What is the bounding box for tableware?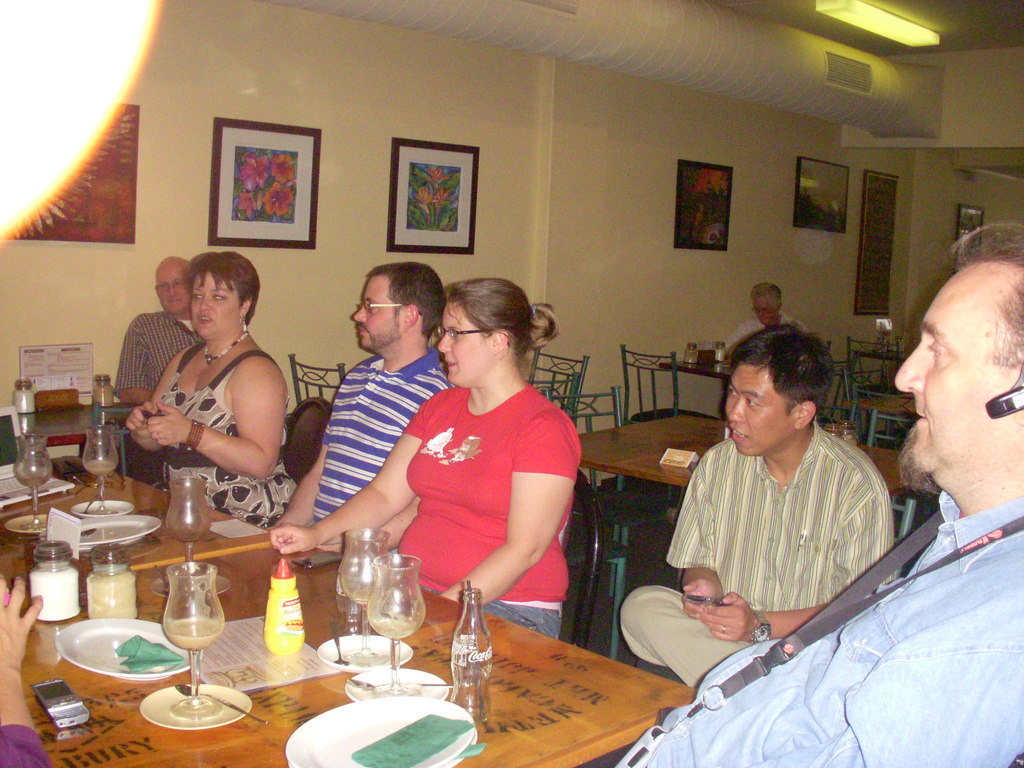
<bbox>83, 420, 117, 511</bbox>.
